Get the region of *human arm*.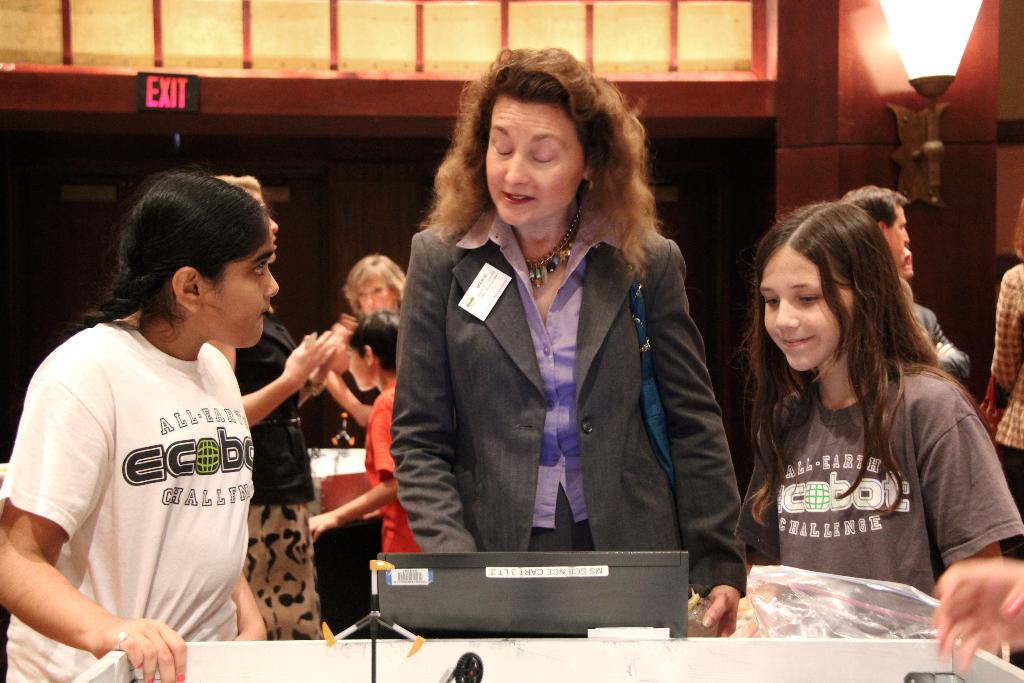
(x1=0, y1=362, x2=189, y2=682).
